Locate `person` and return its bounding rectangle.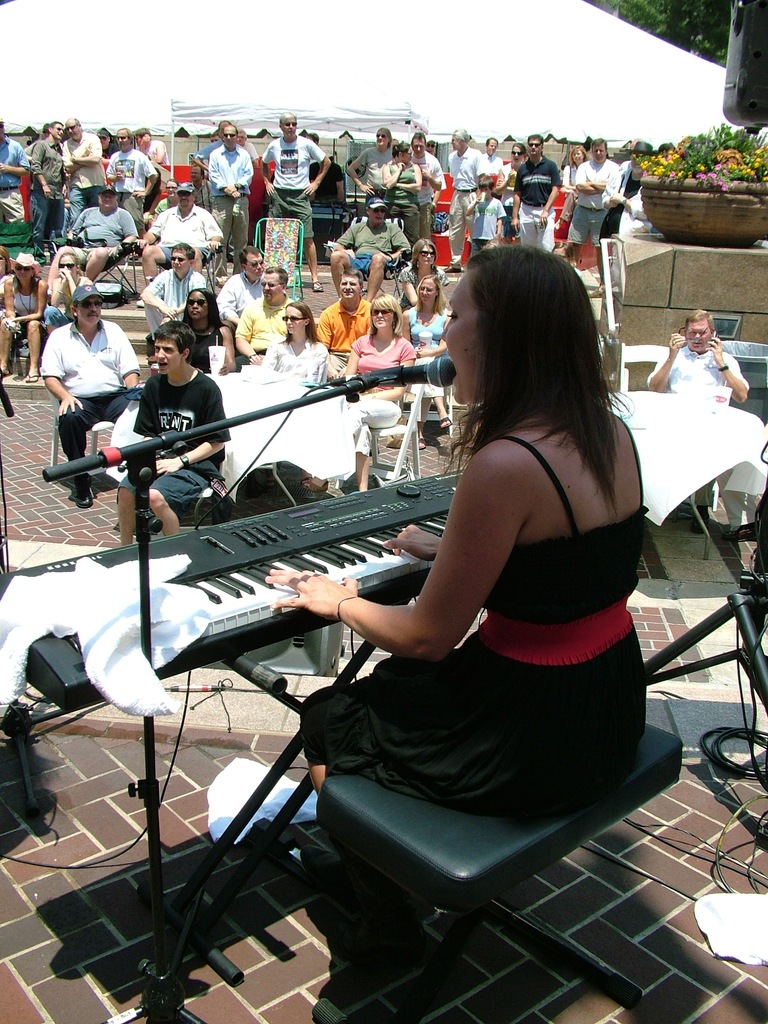
0/241/51/387.
